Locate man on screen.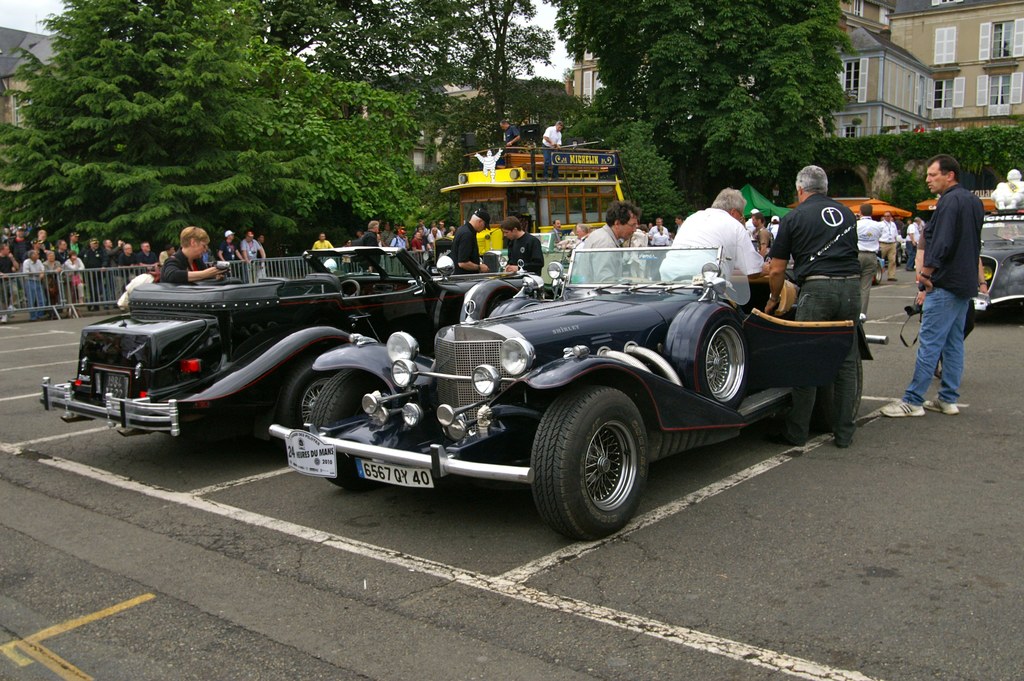
On screen at left=851, top=209, right=881, bottom=320.
